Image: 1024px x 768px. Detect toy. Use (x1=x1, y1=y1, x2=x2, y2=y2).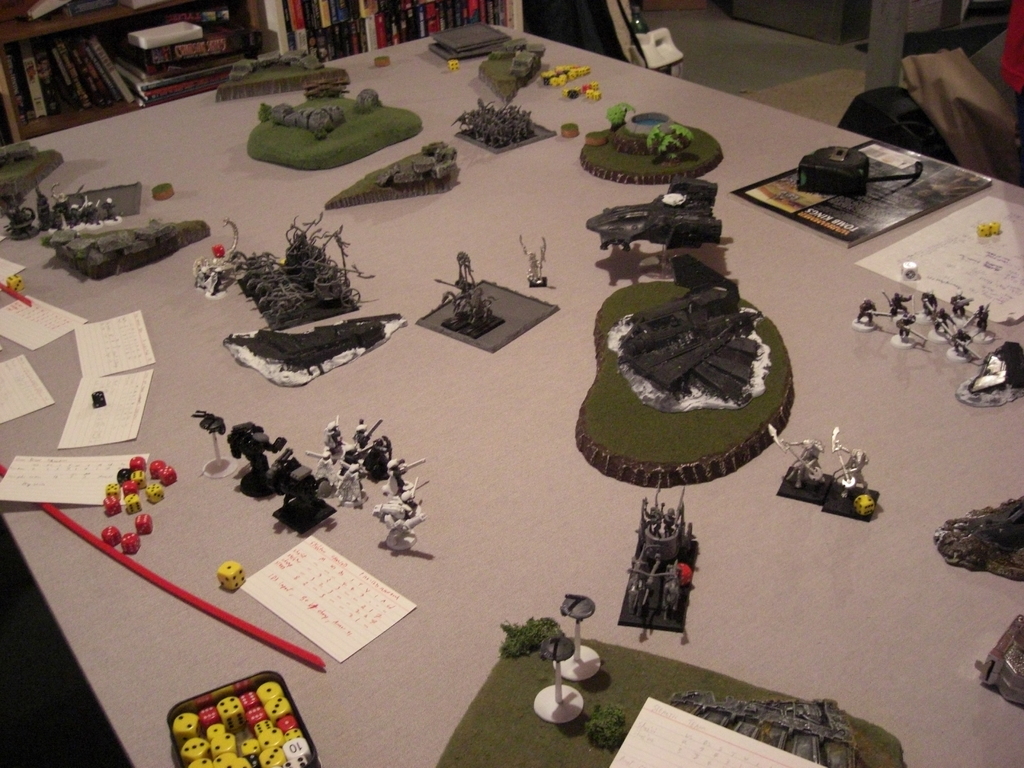
(x1=136, y1=516, x2=154, y2=538).
